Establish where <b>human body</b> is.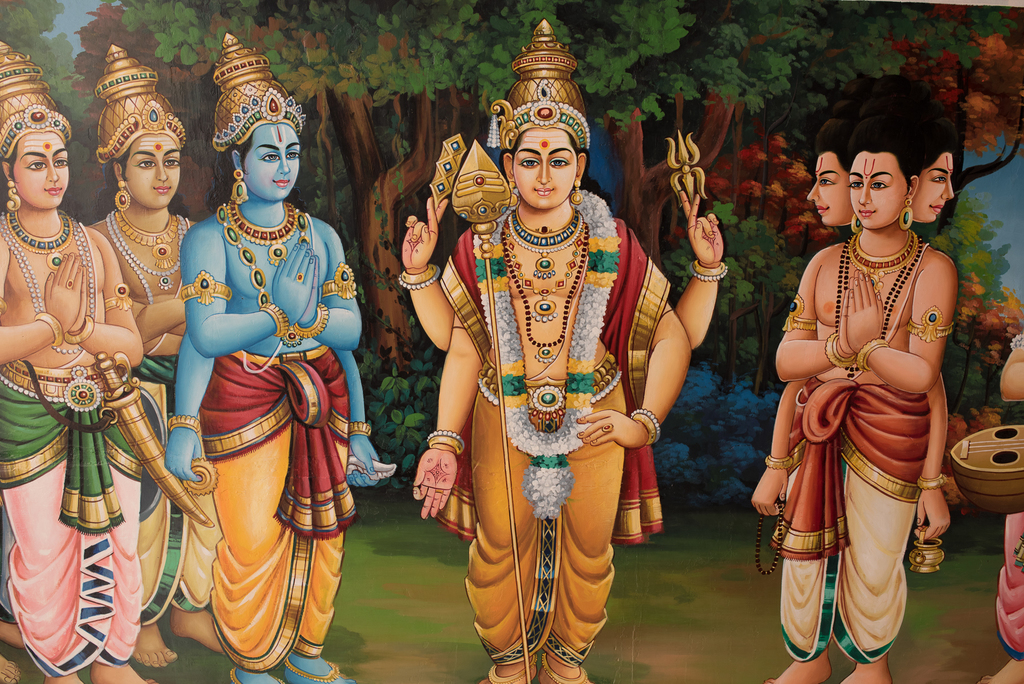
Established at rect(88, 217, 228, 668).
